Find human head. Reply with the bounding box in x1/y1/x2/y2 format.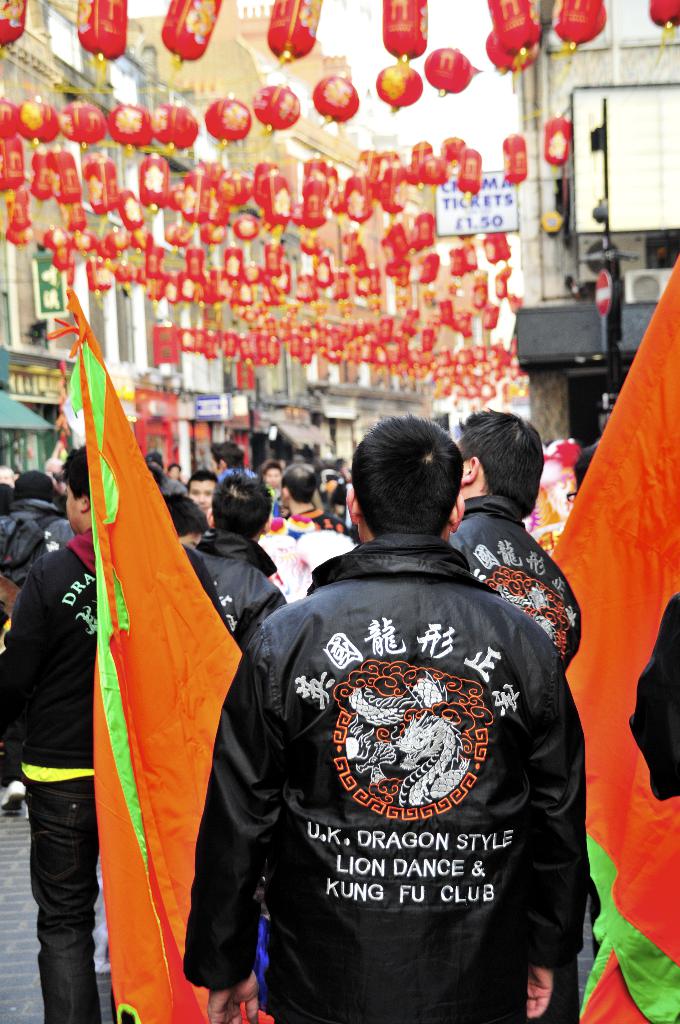
323/471/341/494.
